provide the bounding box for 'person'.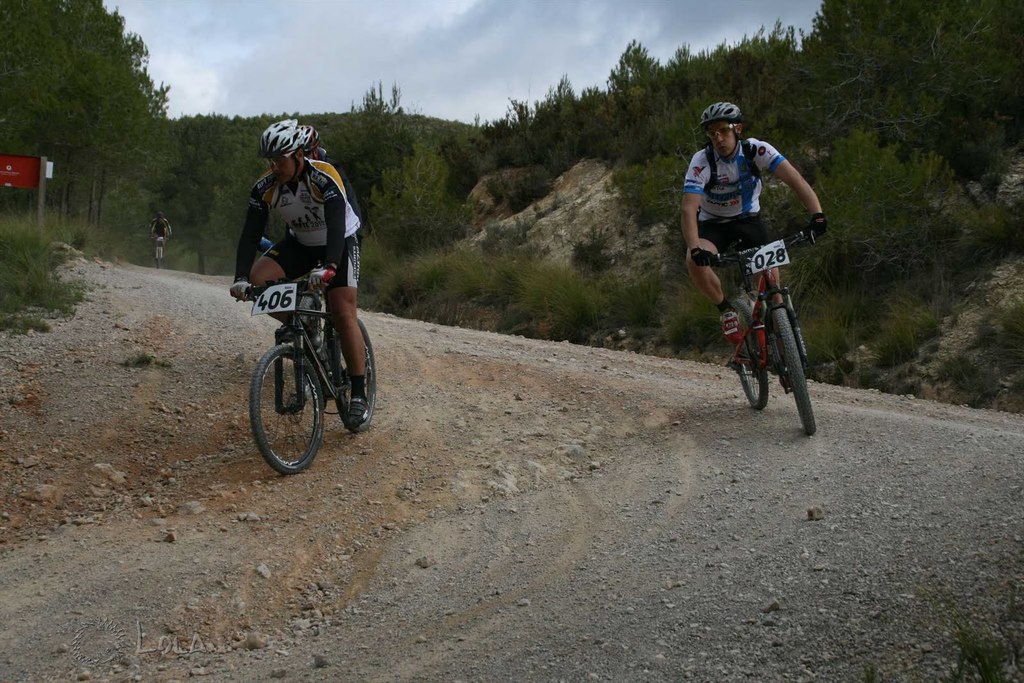
(x1=228, y1=117, x2=368, y2=422).
